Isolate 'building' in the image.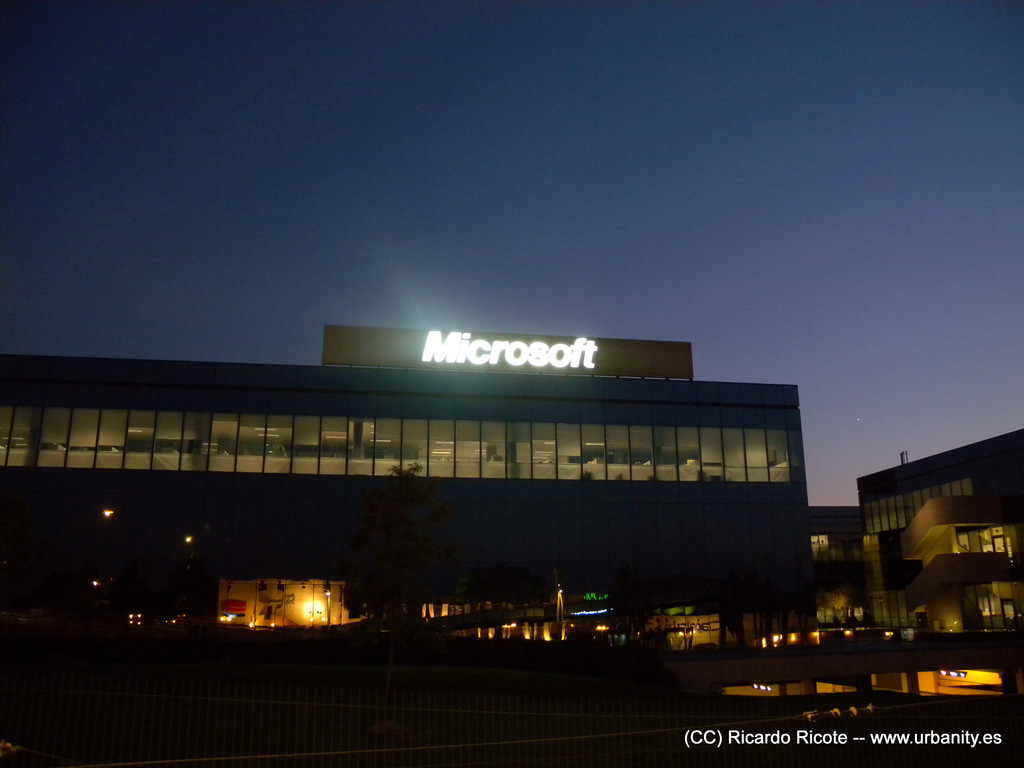
Isolated region: x1=807, y1=428, x2=1023, y2=641.
